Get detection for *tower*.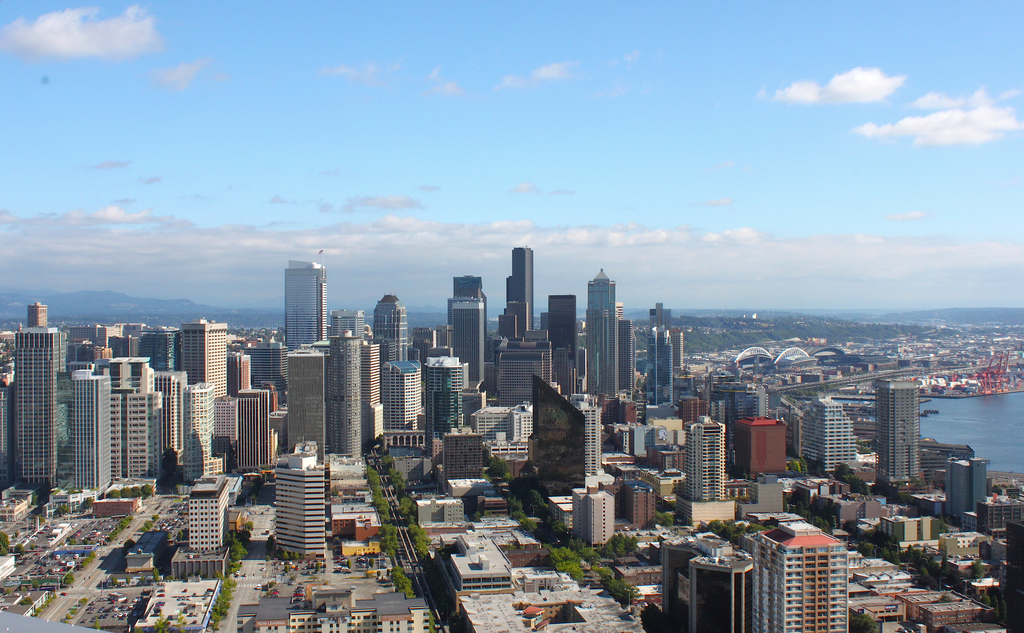
Detection: detection(945, 465, 995, 514).
